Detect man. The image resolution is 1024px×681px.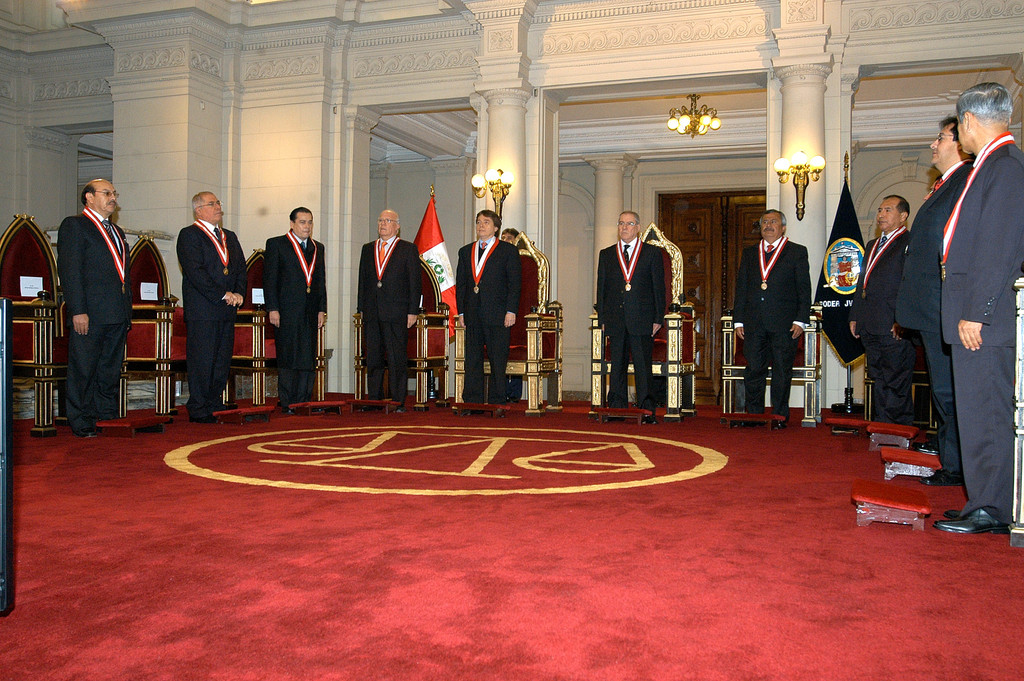
left=893, top=119, right=975, bottom=484.
